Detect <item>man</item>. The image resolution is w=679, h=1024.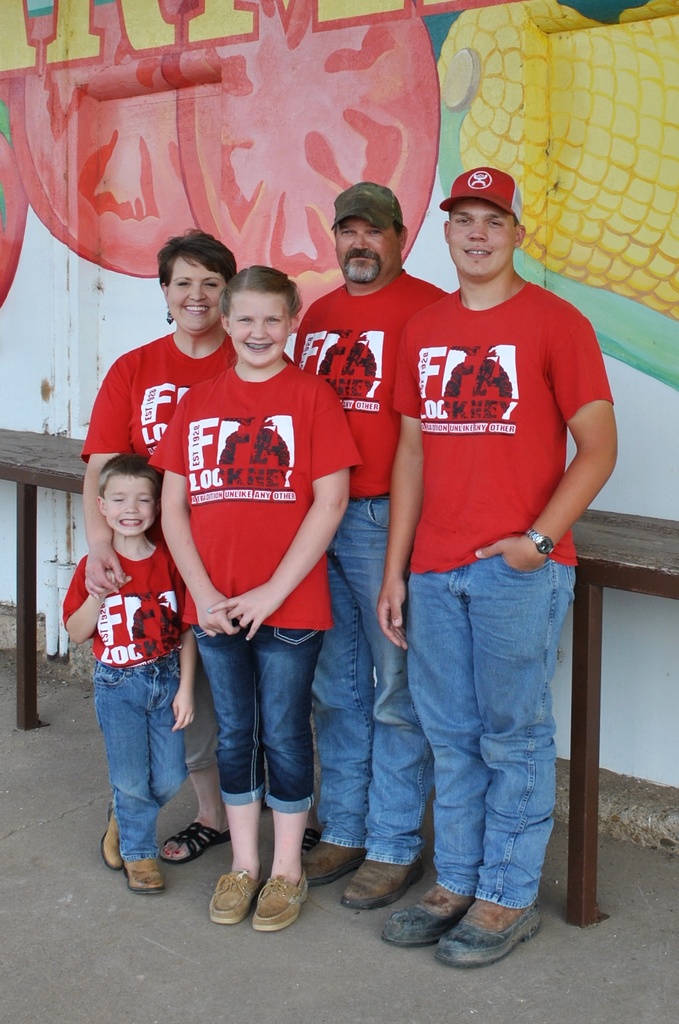
<box>291,179,454,911</box>.
